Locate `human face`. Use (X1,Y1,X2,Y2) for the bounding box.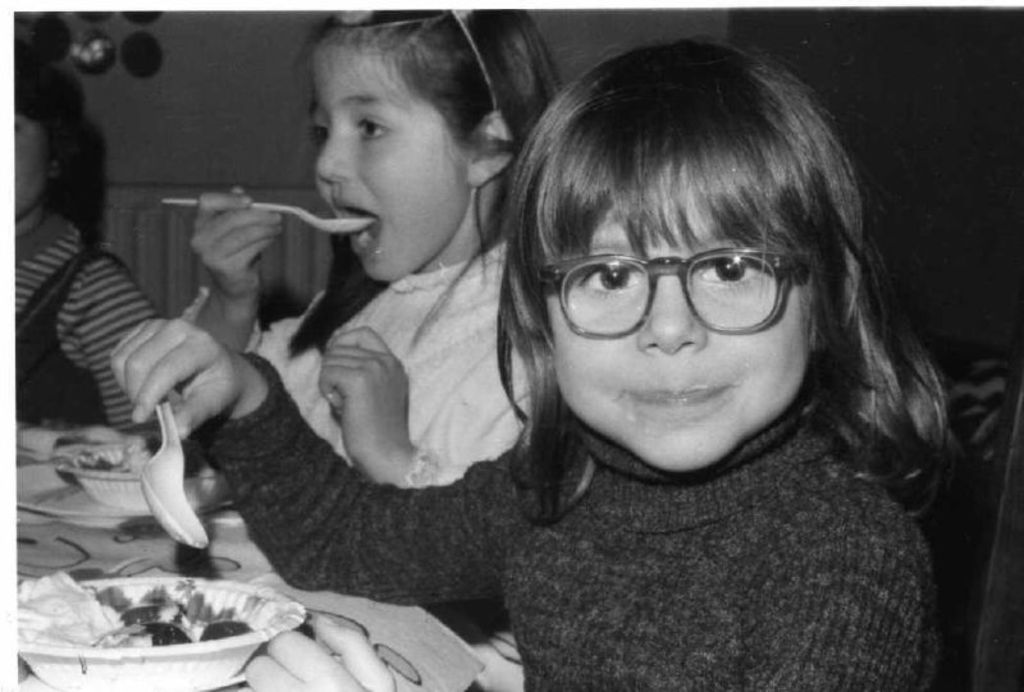
(541,157,808,475).
